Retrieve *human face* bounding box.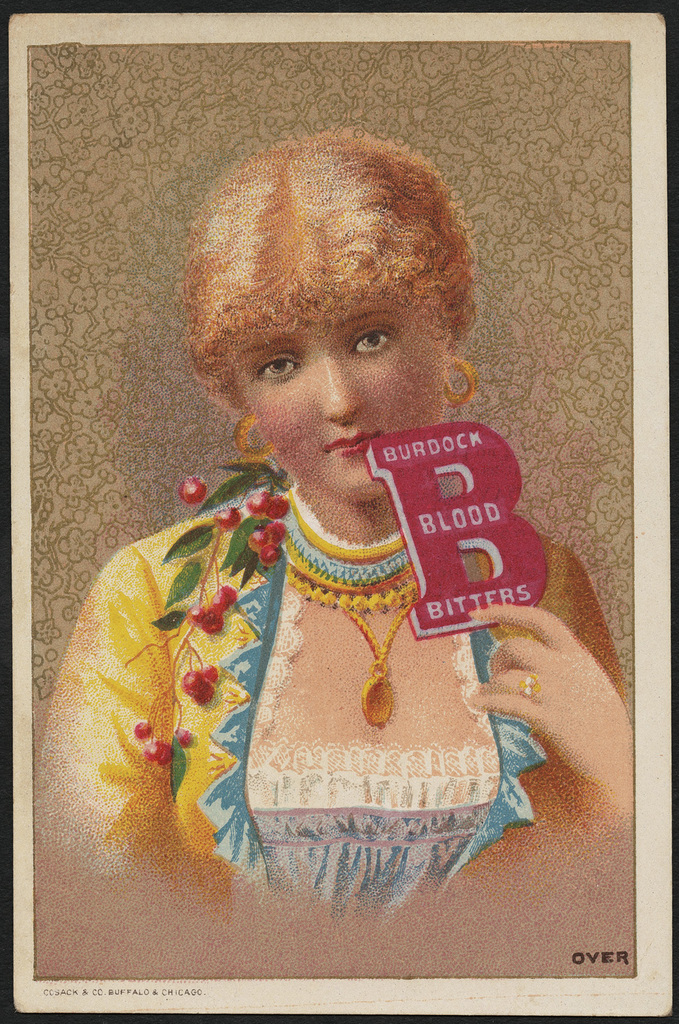
Bounding box: region(224, 295, 447, 503).
